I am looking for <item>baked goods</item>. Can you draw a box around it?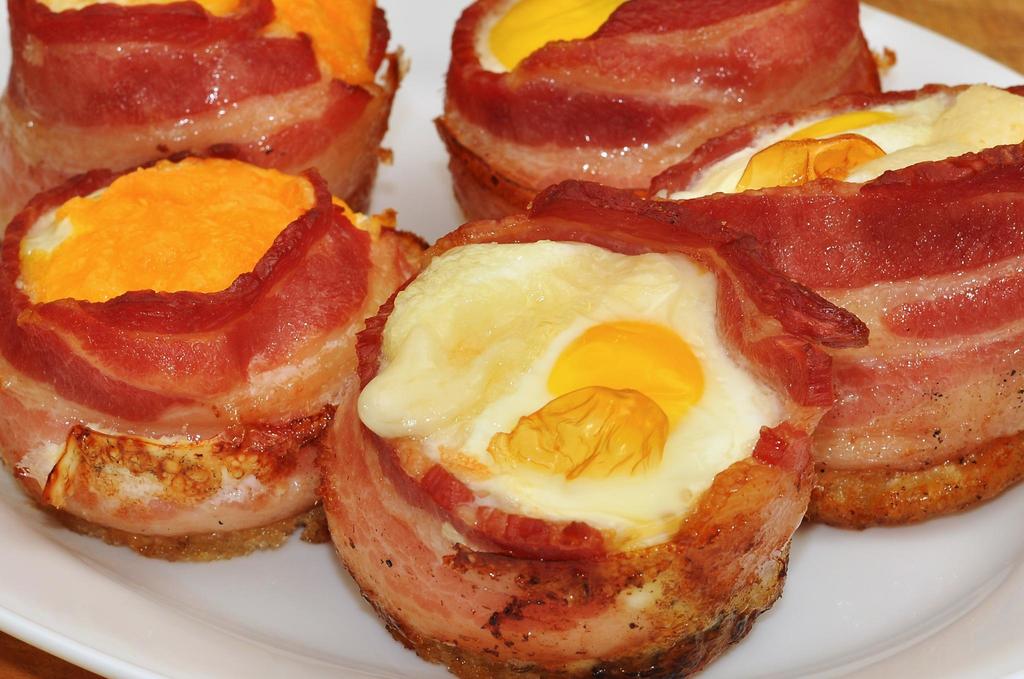
Sure, the bounding box is [4,0,398,218].
